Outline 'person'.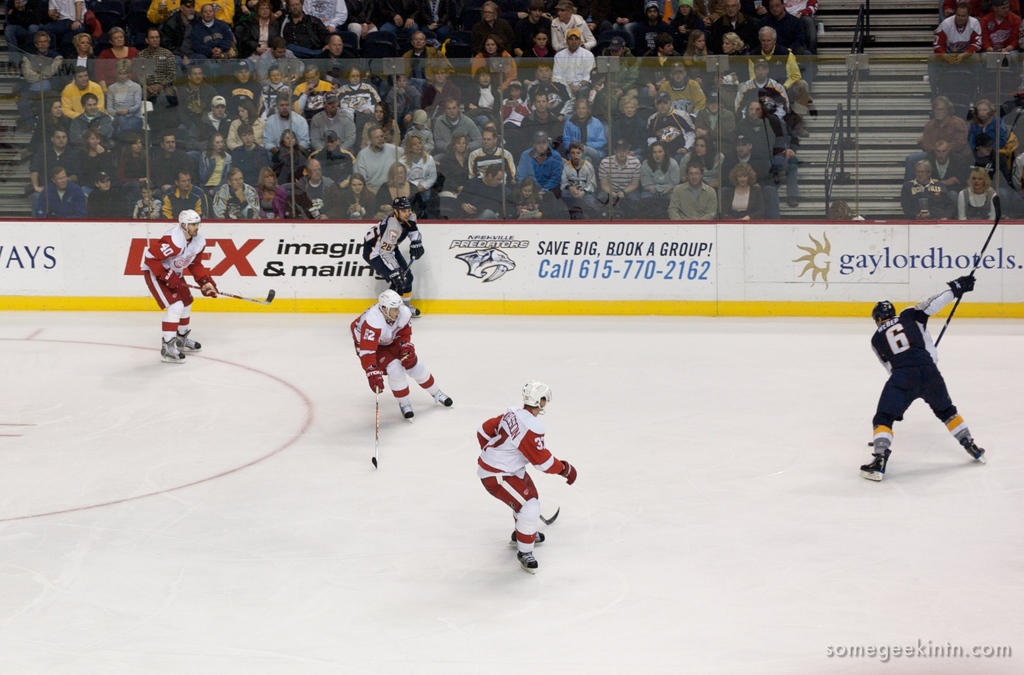
Outline: 402/111/436/146.
